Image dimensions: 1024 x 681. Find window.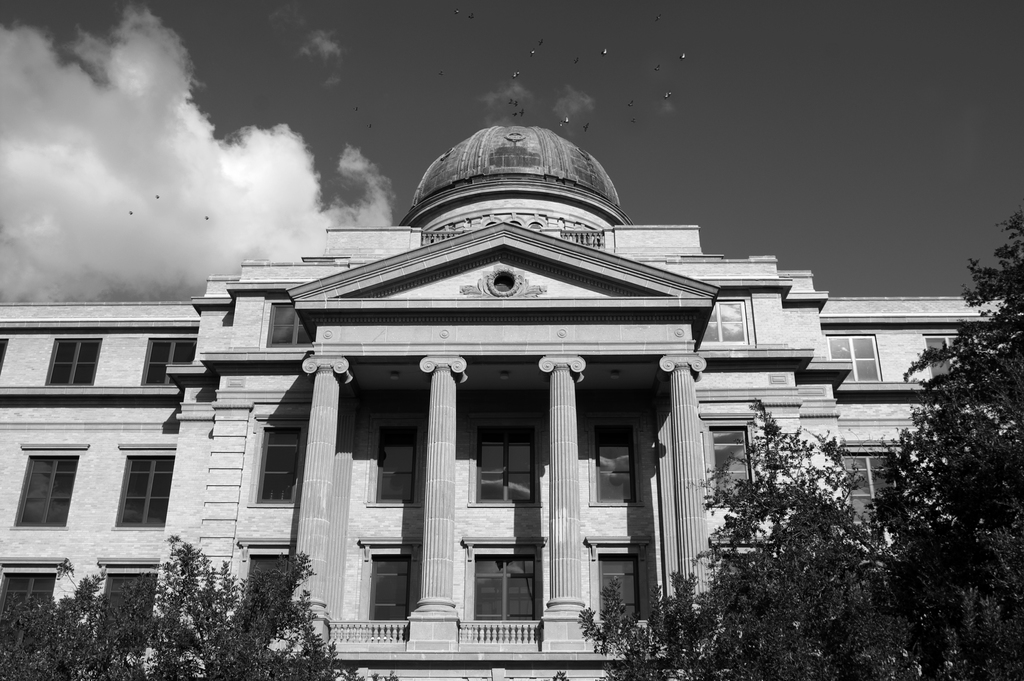
bbox=[110, 453, 175, 530].
